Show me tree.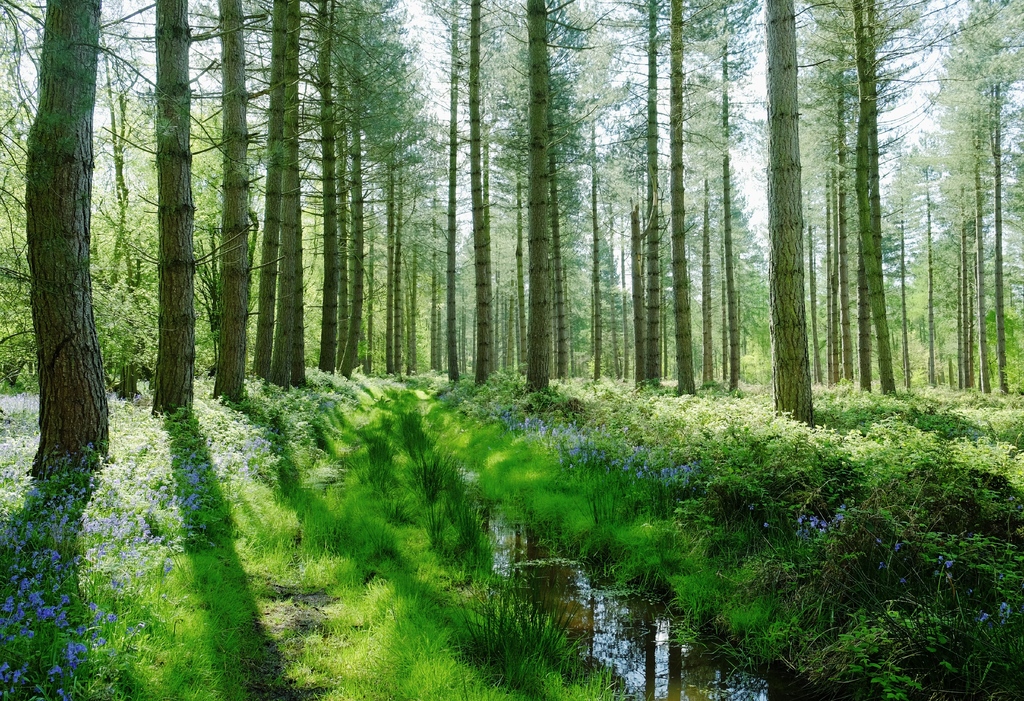
tree is here: select_region(331, 0, 344, 372).
